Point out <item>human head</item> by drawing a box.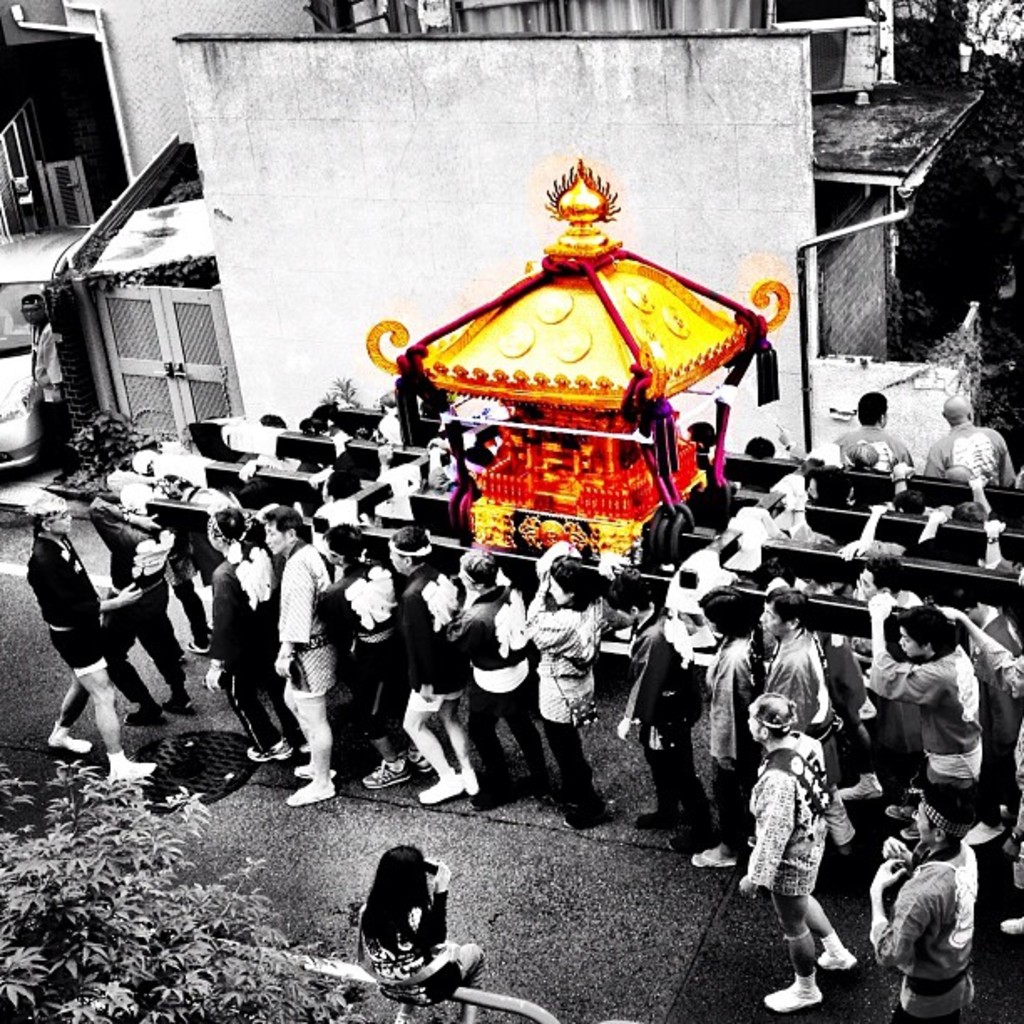
(left=855, top=388, right=892, bottom=430).
